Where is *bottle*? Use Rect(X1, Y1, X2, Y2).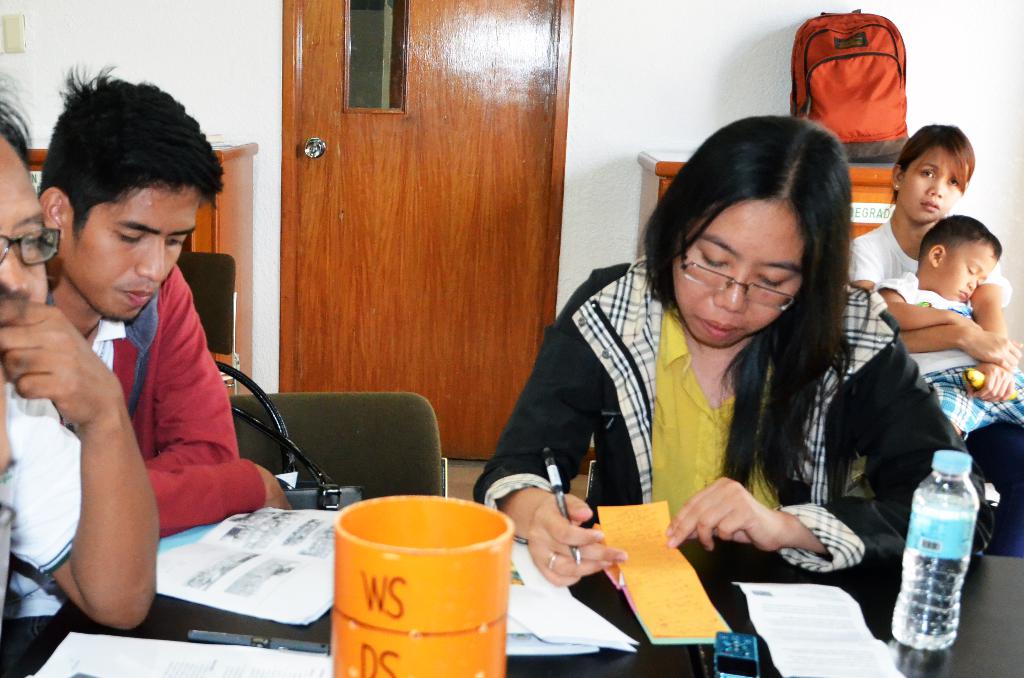
Rect(890, 475, 979, 661).
